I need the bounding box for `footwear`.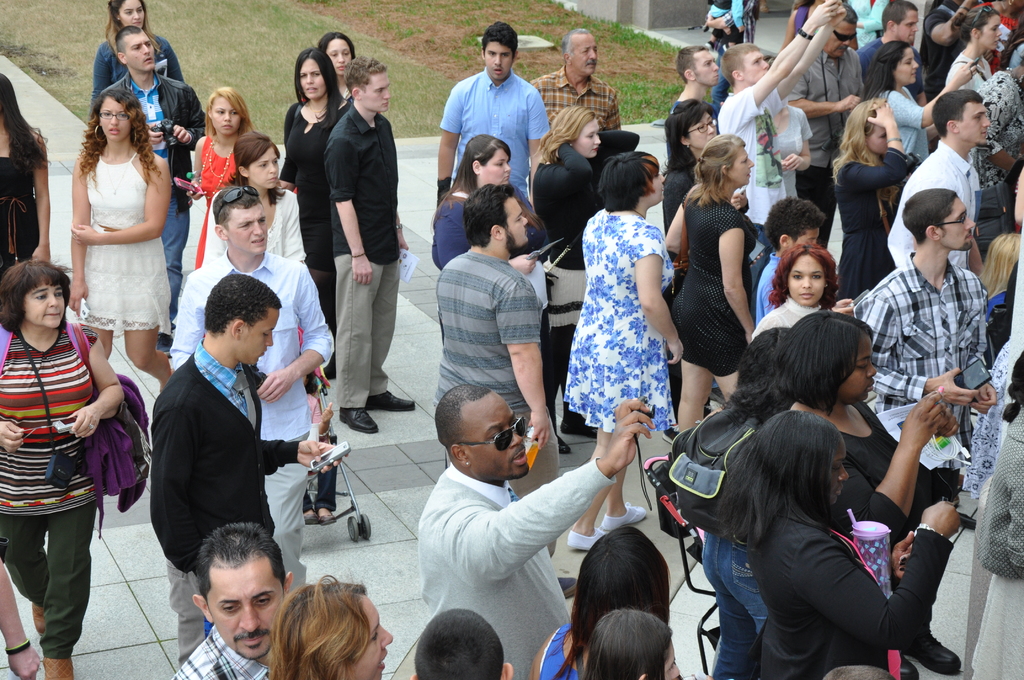
Here it is: left=908, top=627, right=964, bottom=674.
